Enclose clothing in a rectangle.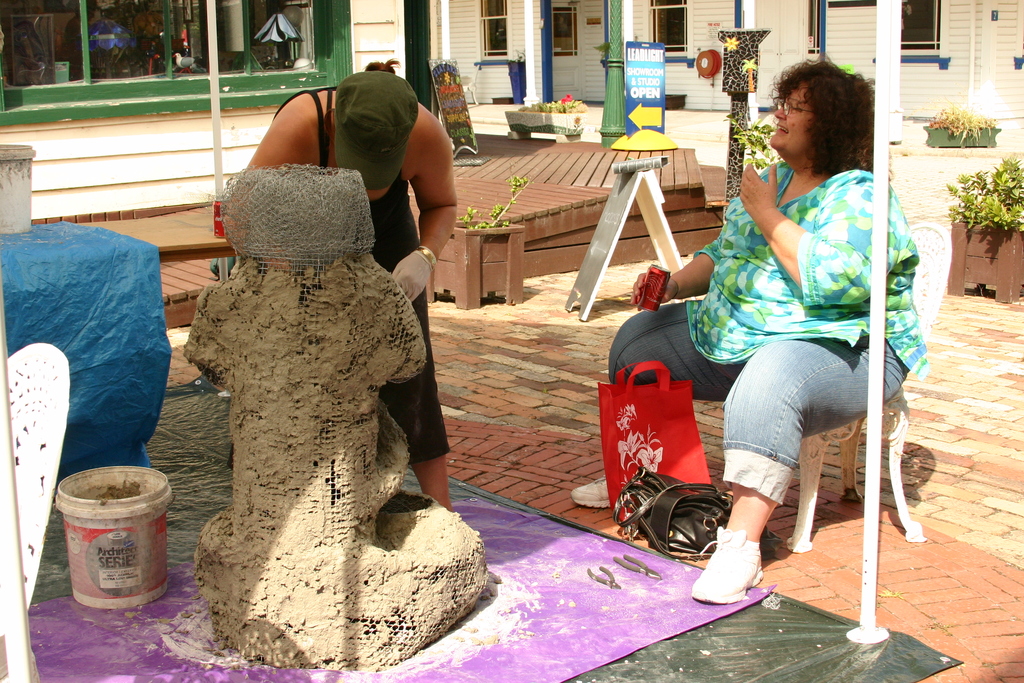
bbox(59, 15, 85, 81).
